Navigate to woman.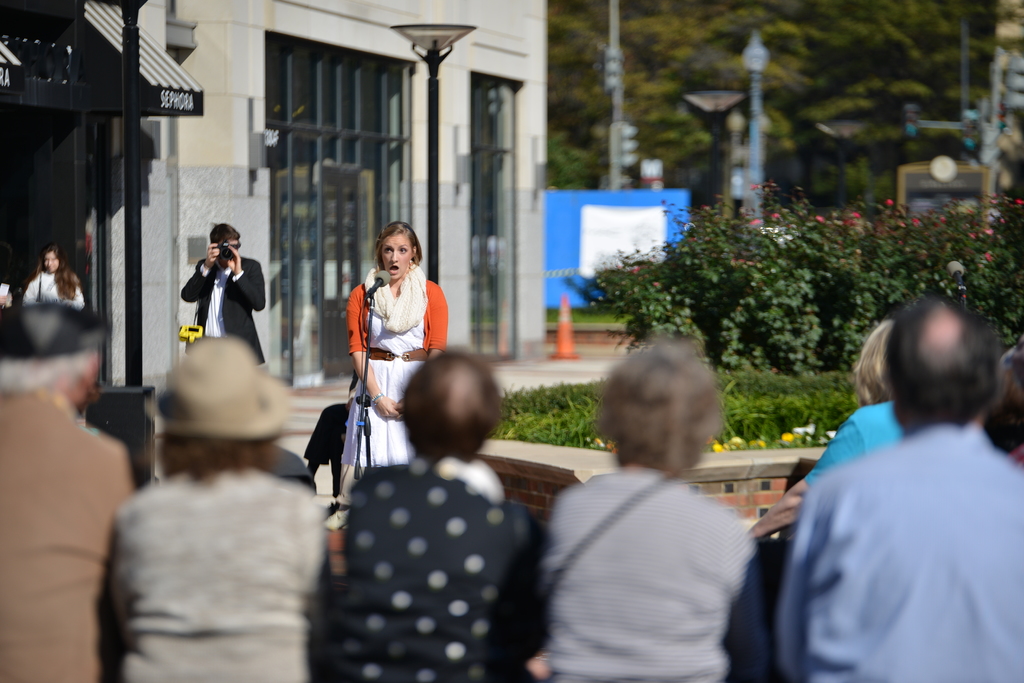
Navigation target: box(344, 223, 451, 490).
